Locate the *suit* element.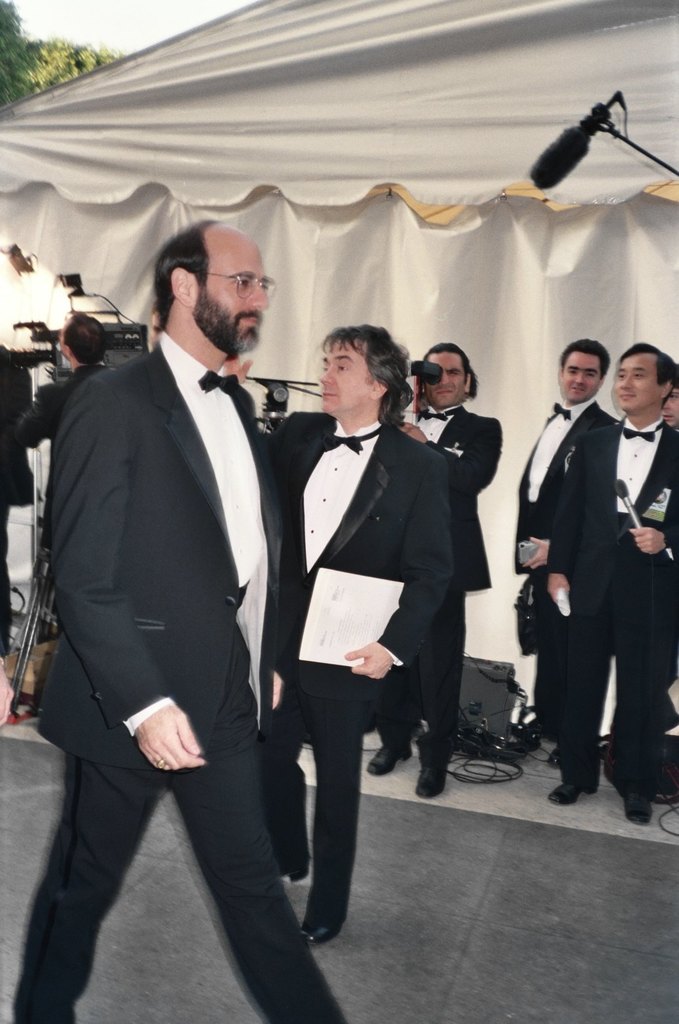
Element bbox: box(15, 364, 104, 650).
